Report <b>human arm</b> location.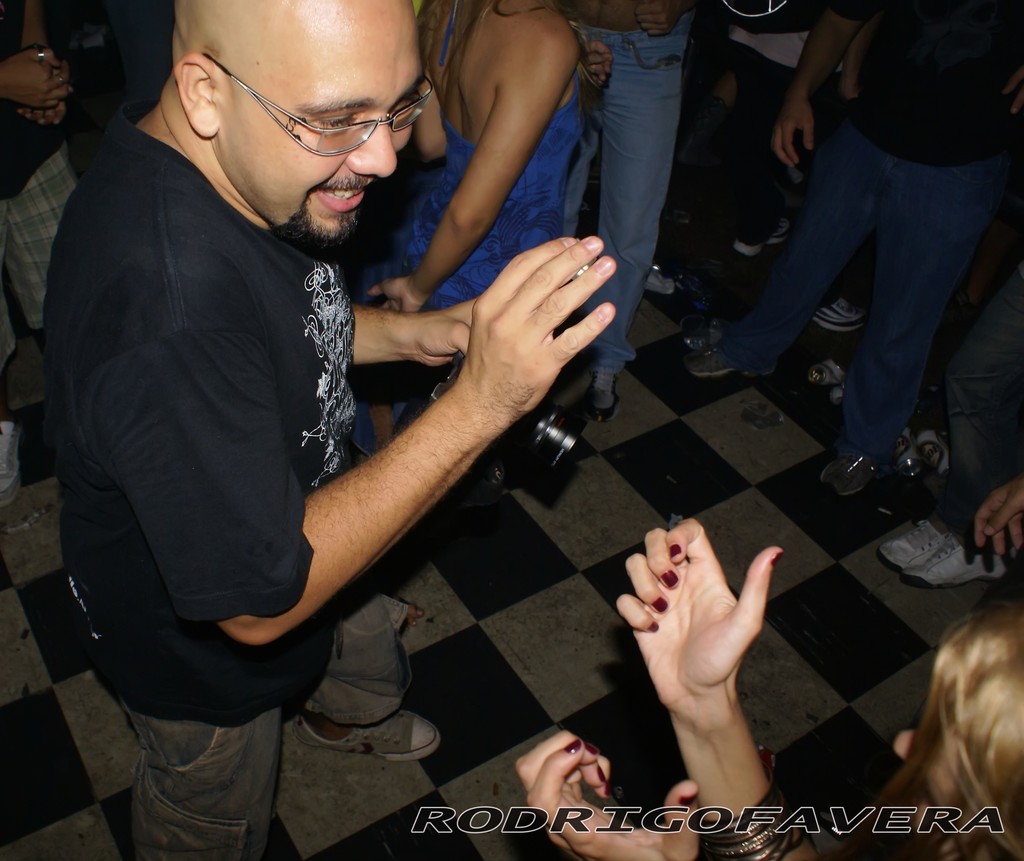
Report: Rect(74, 227, 598, 660).
